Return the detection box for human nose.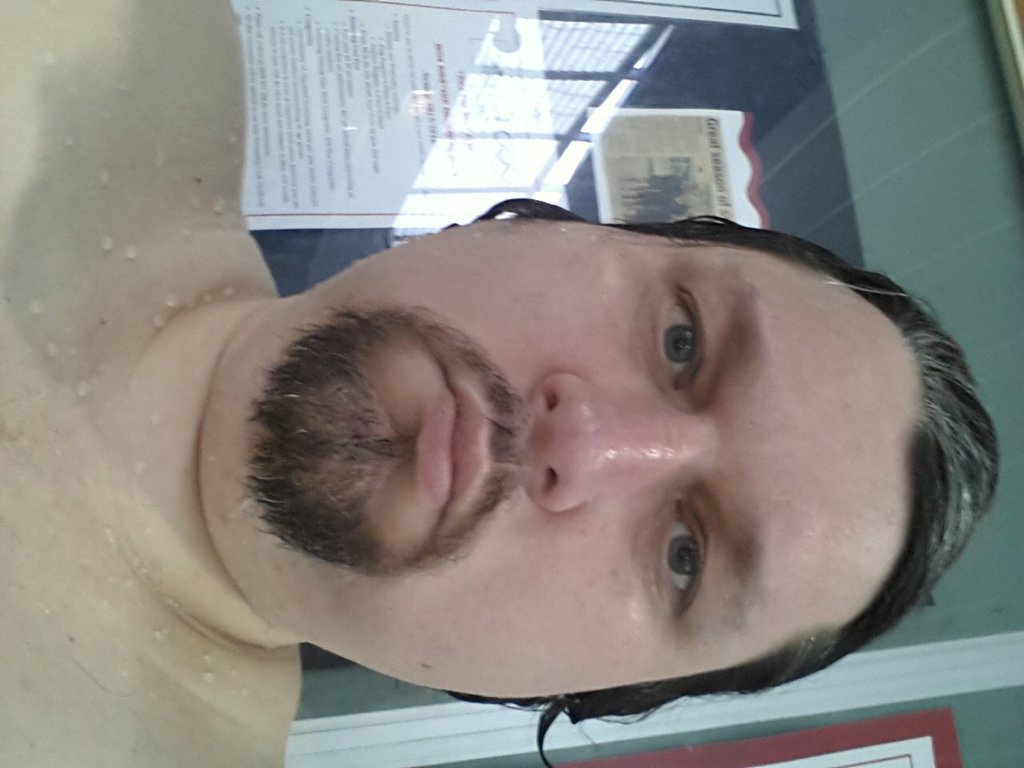
rect(524, 368, 718, 514).
